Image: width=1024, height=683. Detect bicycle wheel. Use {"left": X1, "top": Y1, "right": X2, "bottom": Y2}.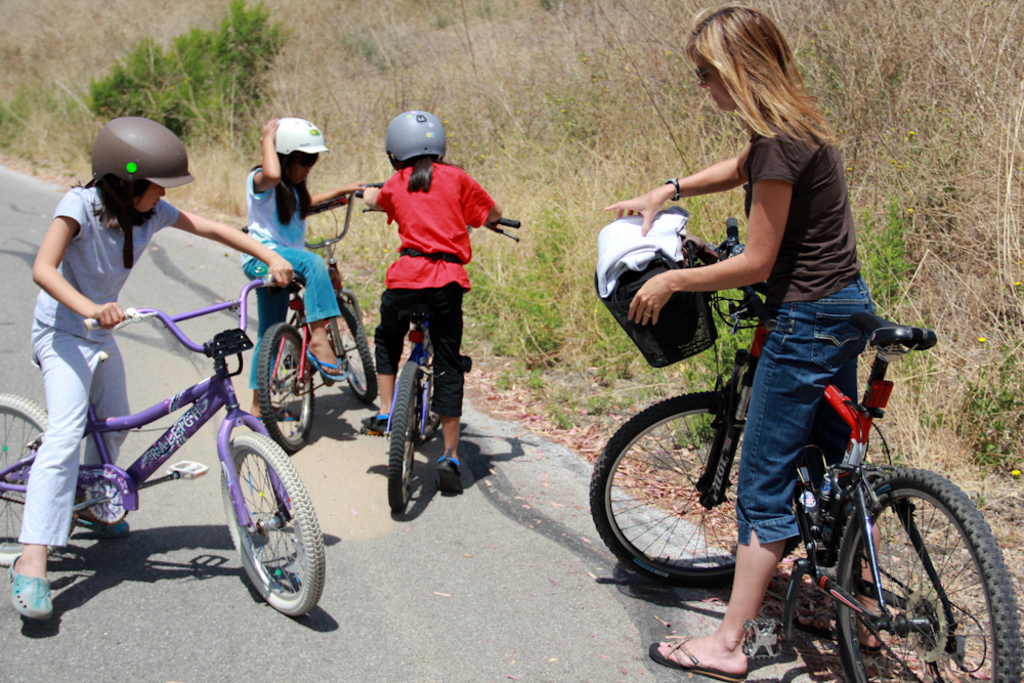
{"left": 830, "top": 456, "right": 983, "bottom": 680}.
